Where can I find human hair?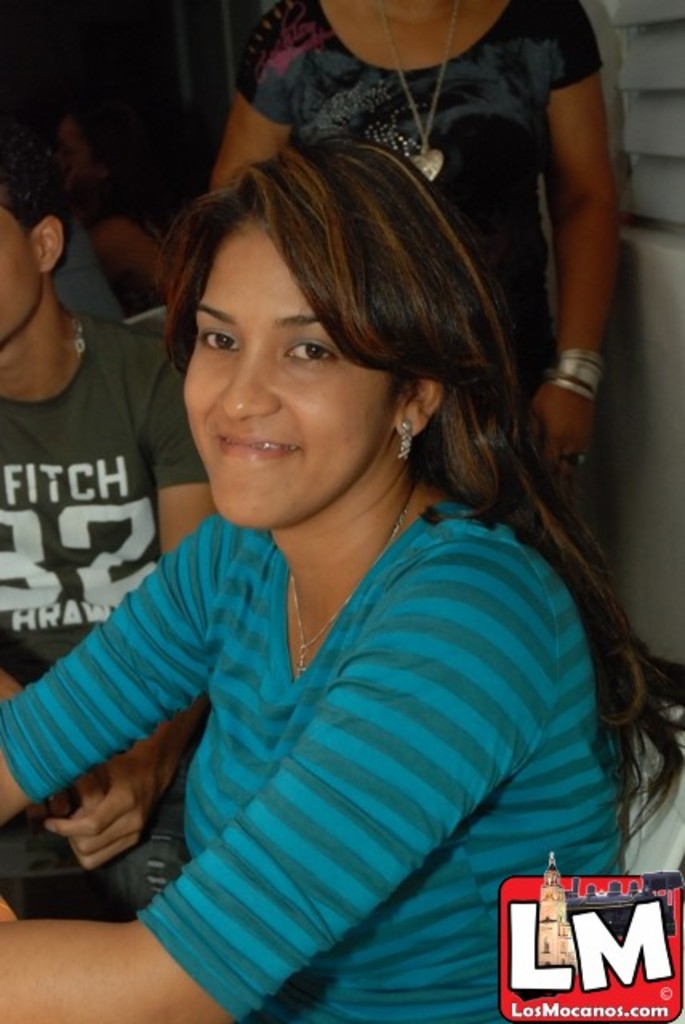
You can find it at 162/139/659/824.
